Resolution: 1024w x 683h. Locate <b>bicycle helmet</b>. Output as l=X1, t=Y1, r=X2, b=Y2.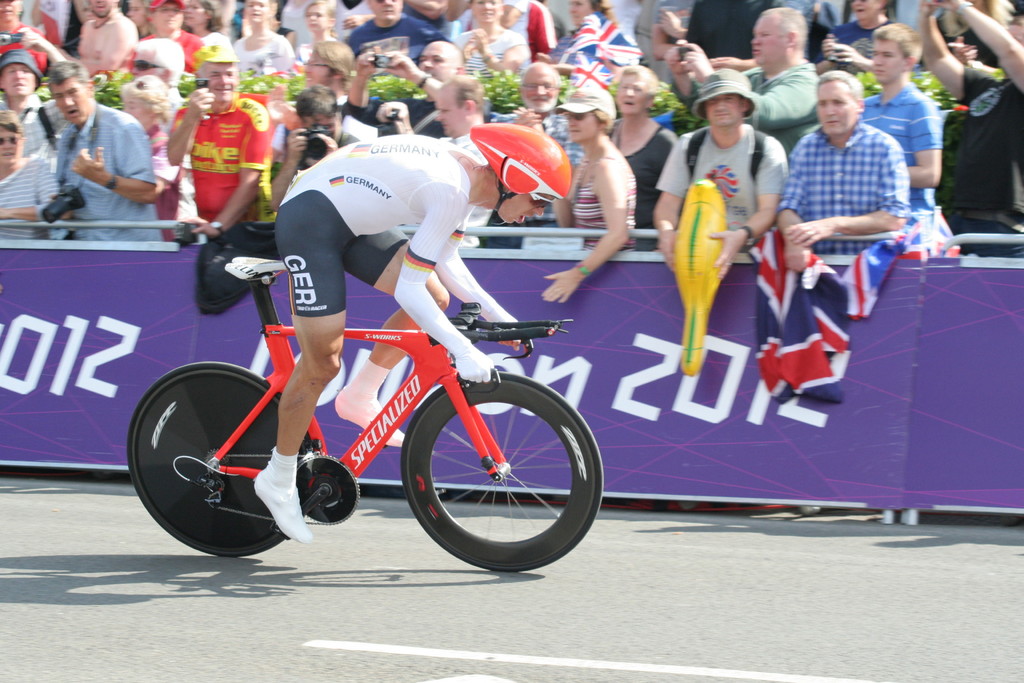
l=464, t=122, r=568, b=222.
